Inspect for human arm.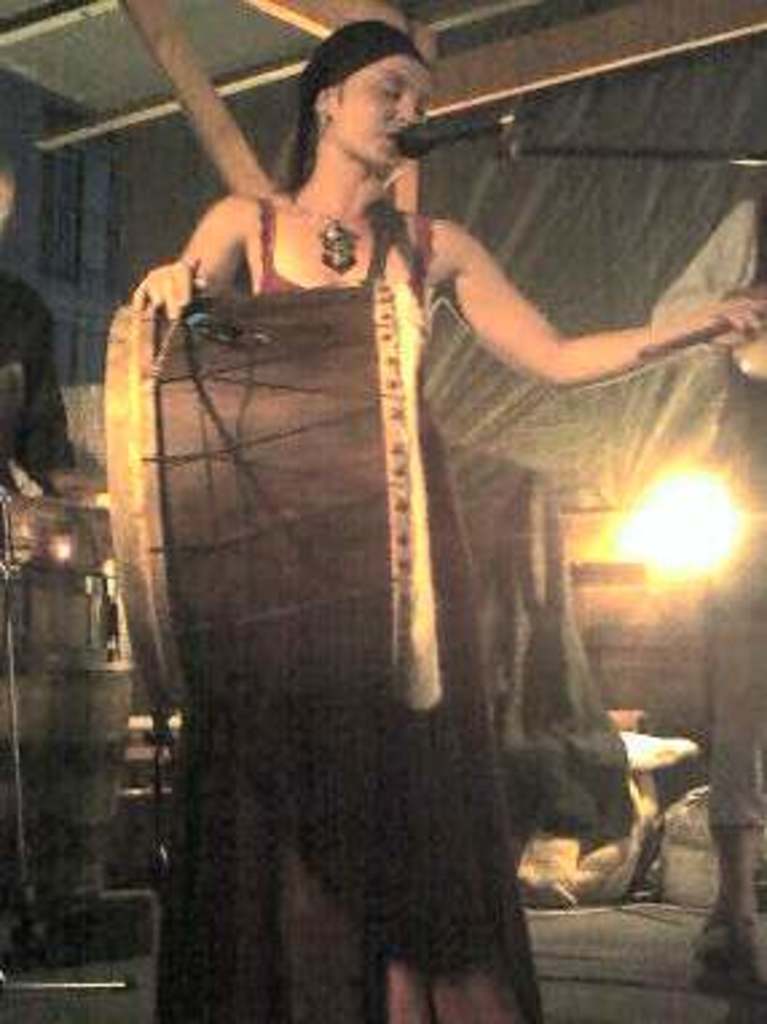
Inspection: pyautogui.locateOnScreen(451, 206, 673, 413).
